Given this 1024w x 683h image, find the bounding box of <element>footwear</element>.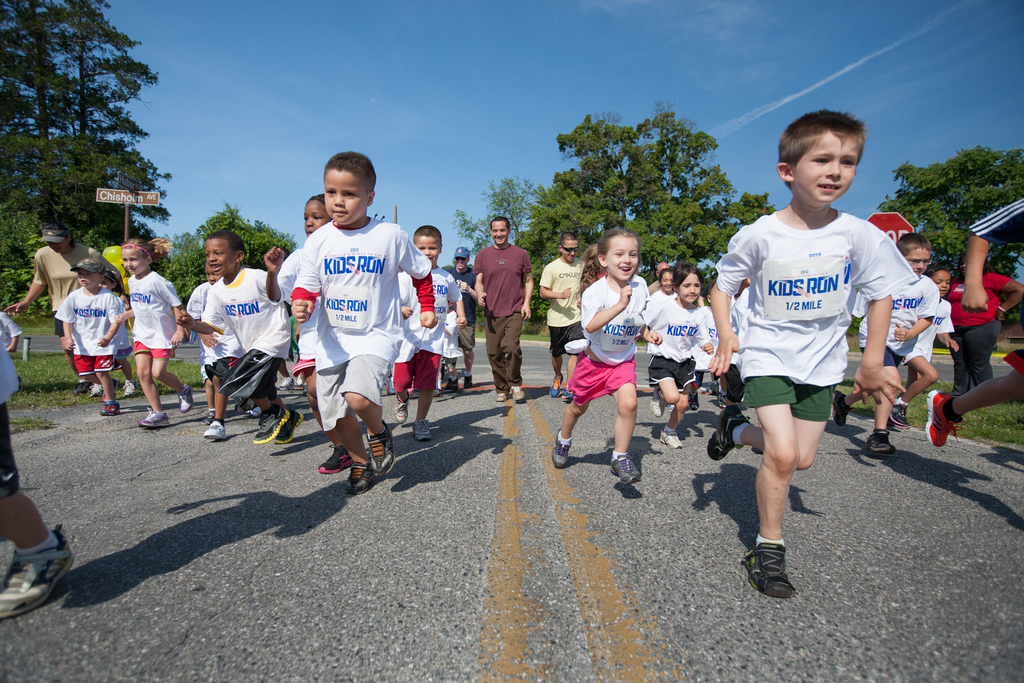
(887,397,907,436).
